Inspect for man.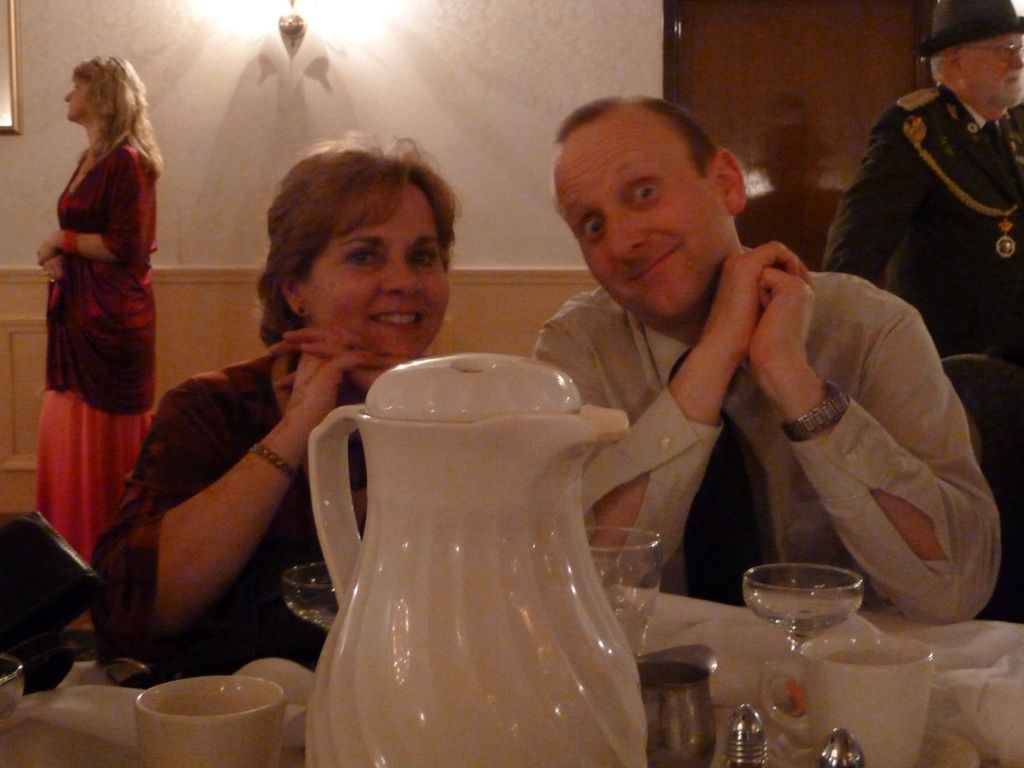
Inspection: Rect(821, 16, 1023, 397).
